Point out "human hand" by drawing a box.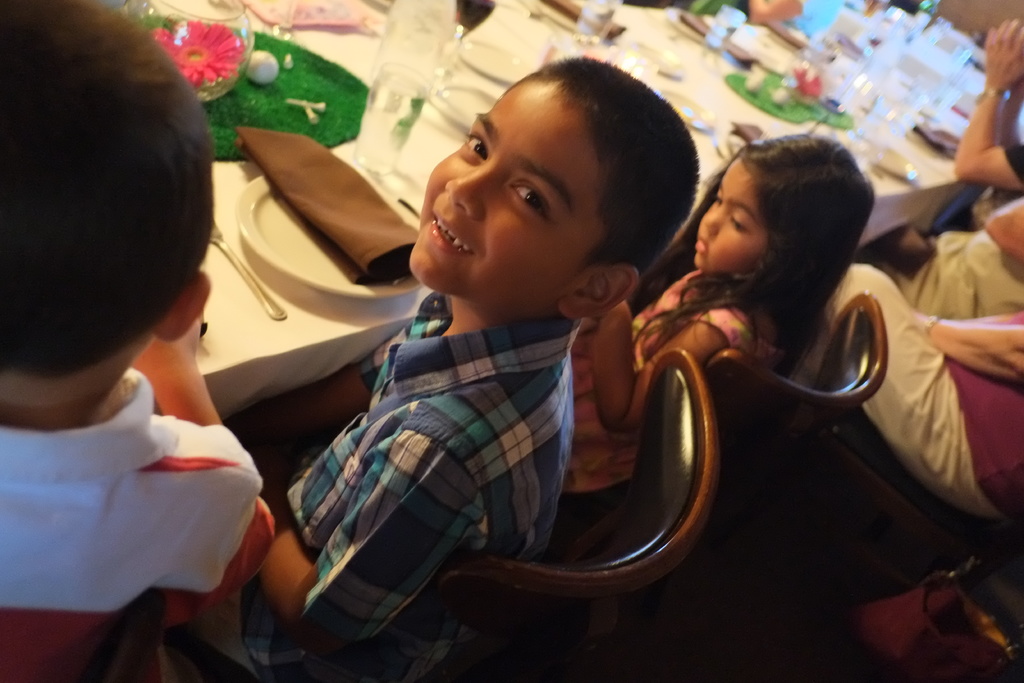
(left=133, top=310, right=204, bottom=378).
